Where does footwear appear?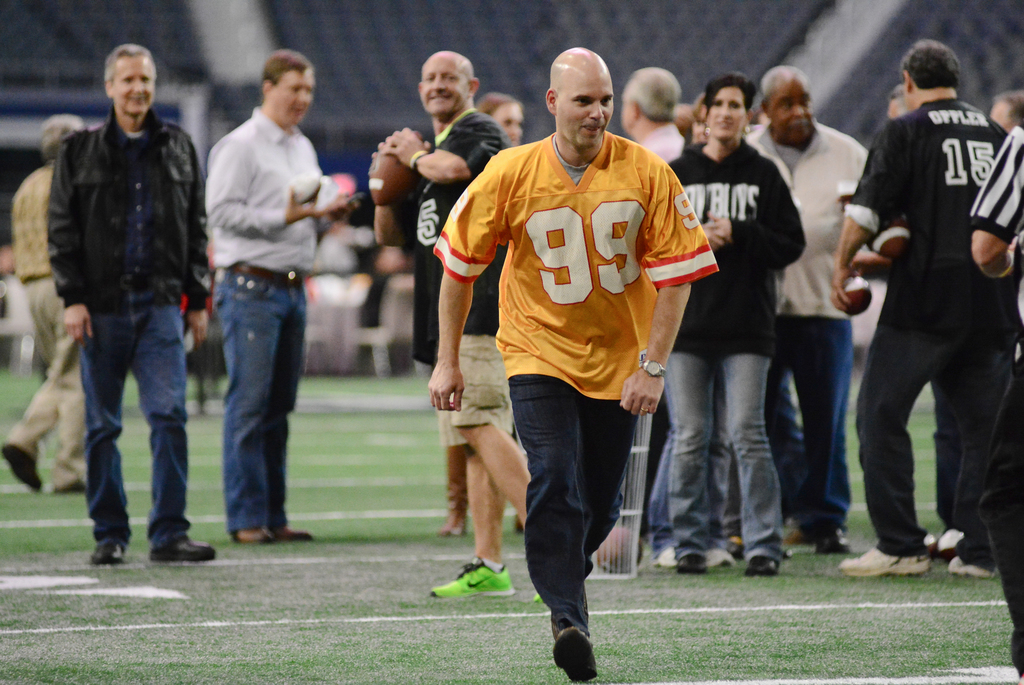
Appears at 552,627,594,684.
